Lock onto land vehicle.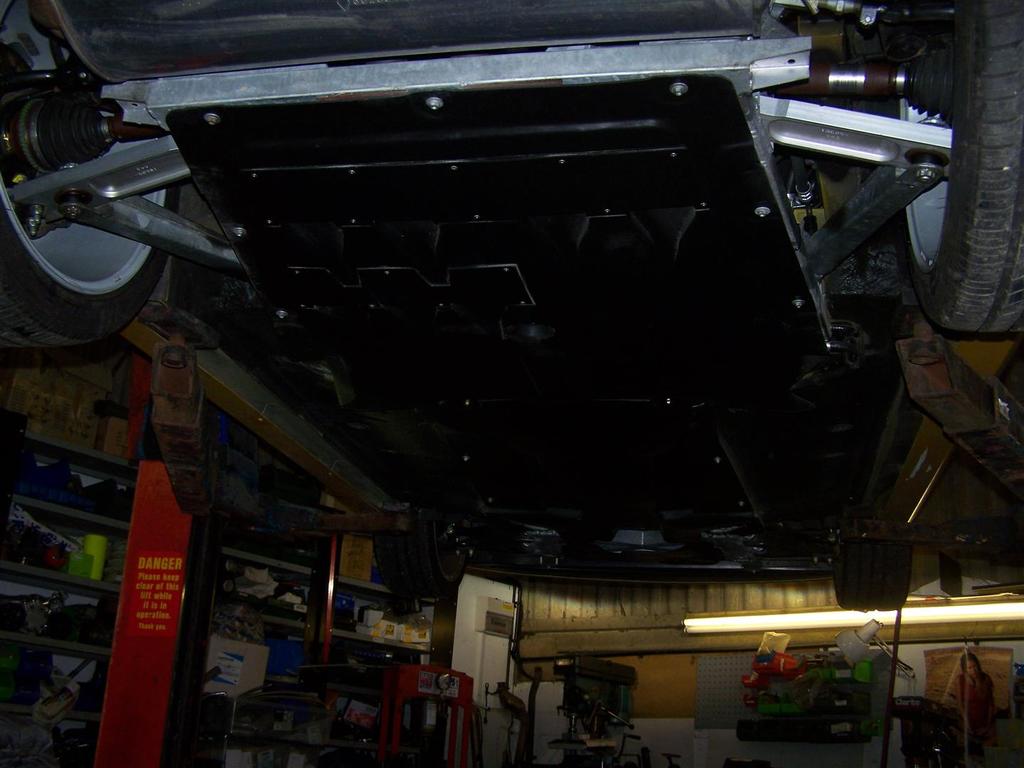
Locked: box(0, 0, 1023, 651).
